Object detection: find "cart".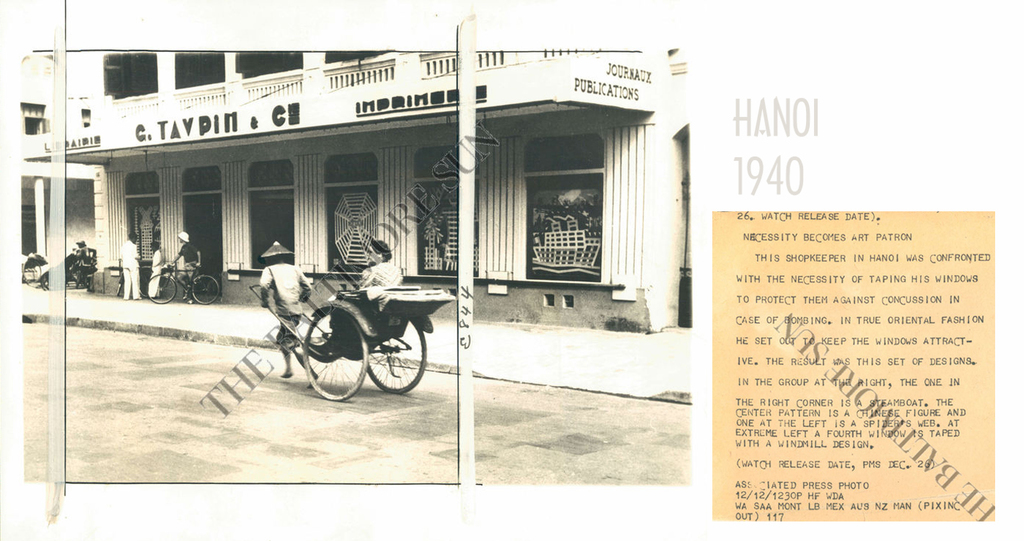
BBox(196, 258, 450, 404).
